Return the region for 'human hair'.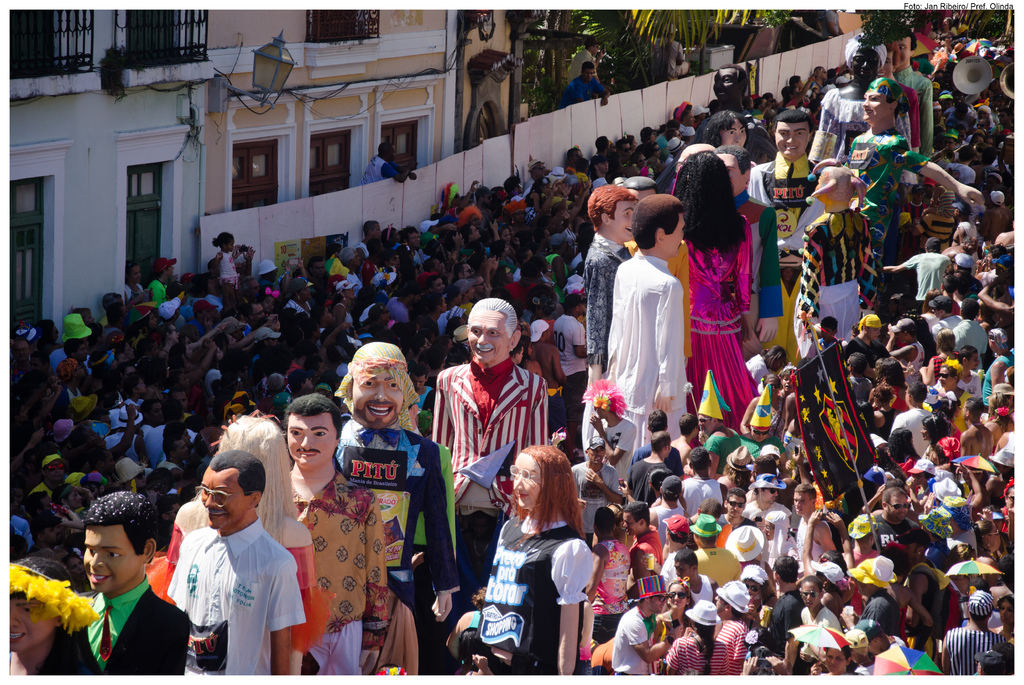
{"left": 467, "top": 295, "right": 522, "bottom": 343}.
